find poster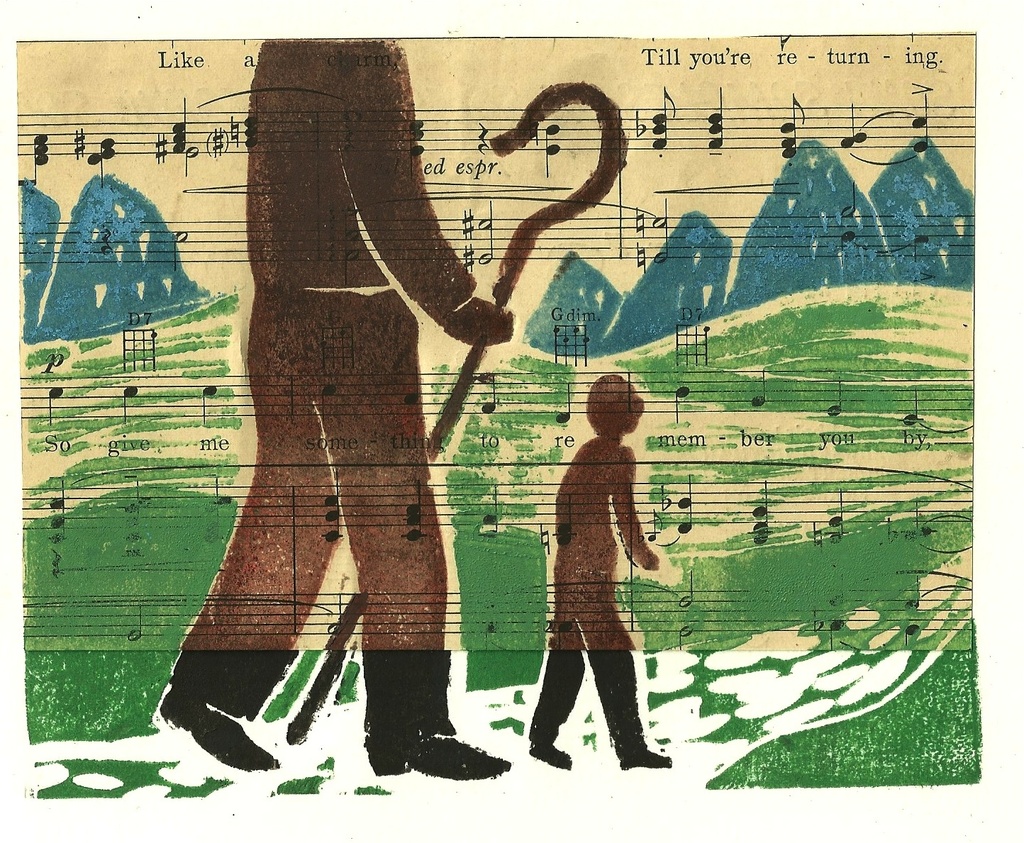
Rect(0, 0, 1023, 842)
